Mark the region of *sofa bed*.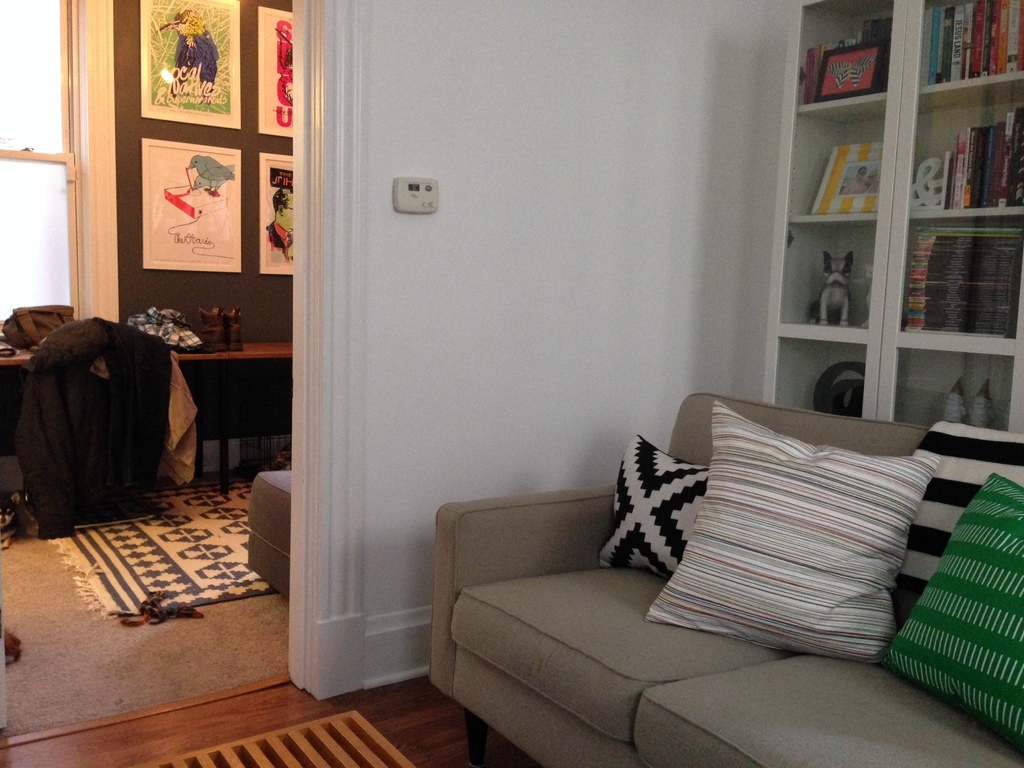
Region: 427/388/1023/767.
